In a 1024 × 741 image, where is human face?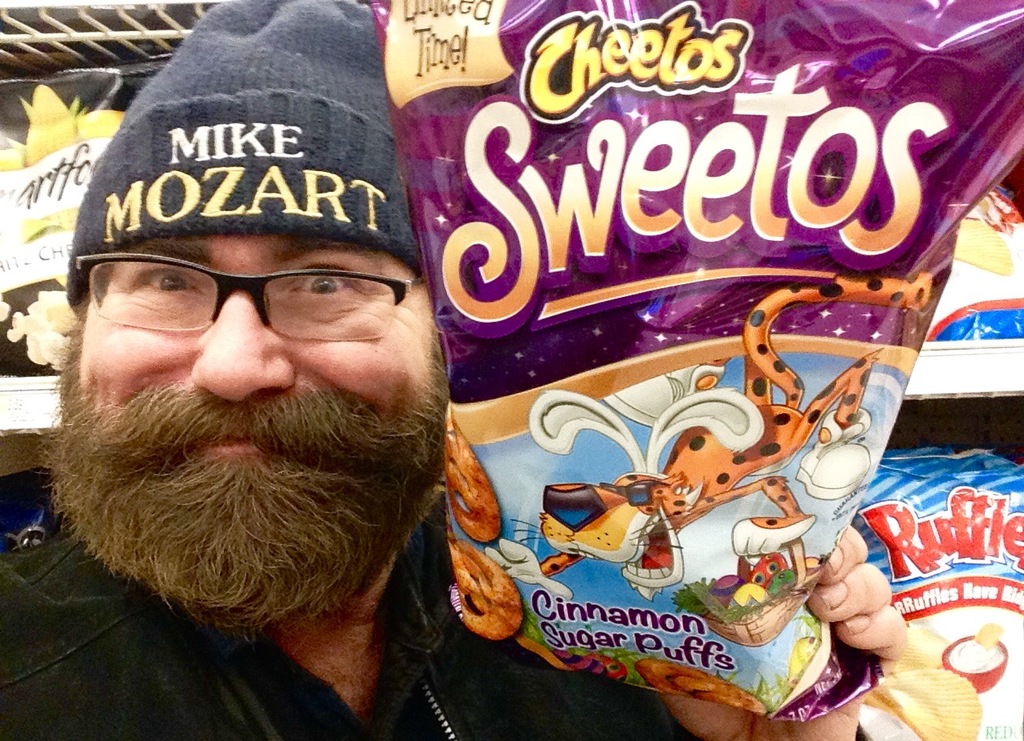
rect(70, 224, 430, 478).
